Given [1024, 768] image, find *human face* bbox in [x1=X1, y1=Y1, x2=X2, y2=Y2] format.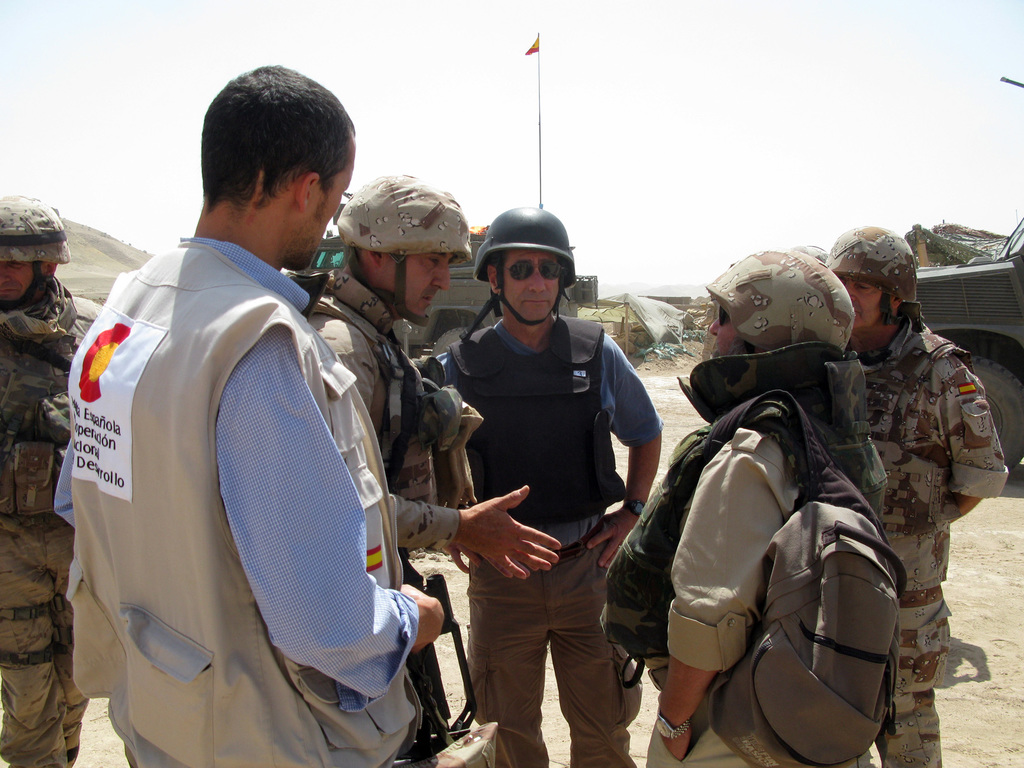
[x1=496, y1=250, x2=563, y2=324].
